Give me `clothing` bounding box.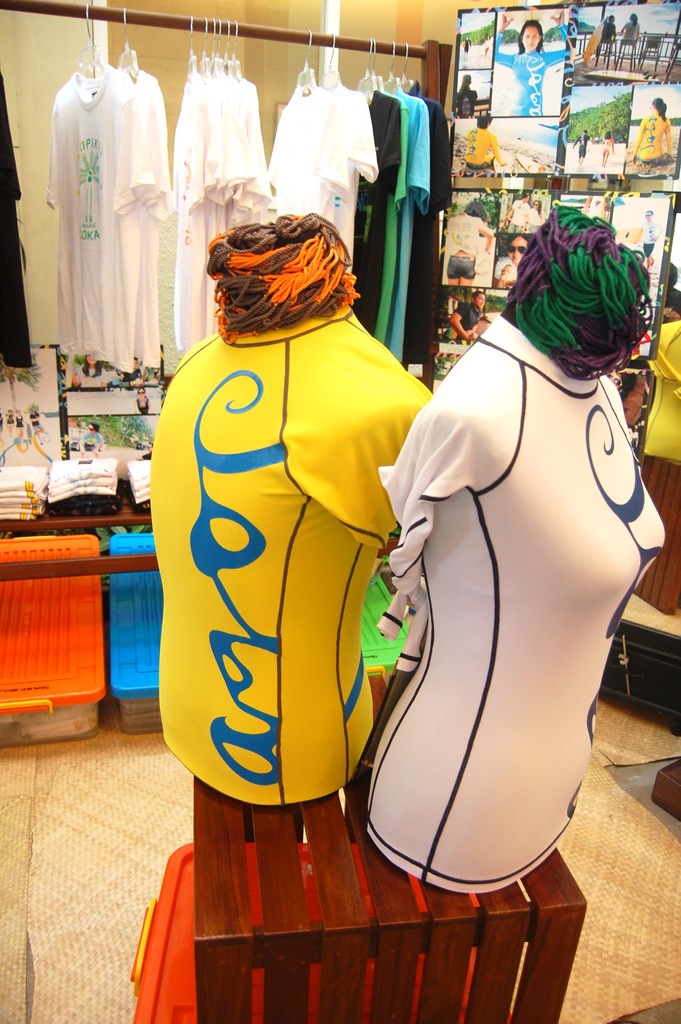
452 299 482 340.
